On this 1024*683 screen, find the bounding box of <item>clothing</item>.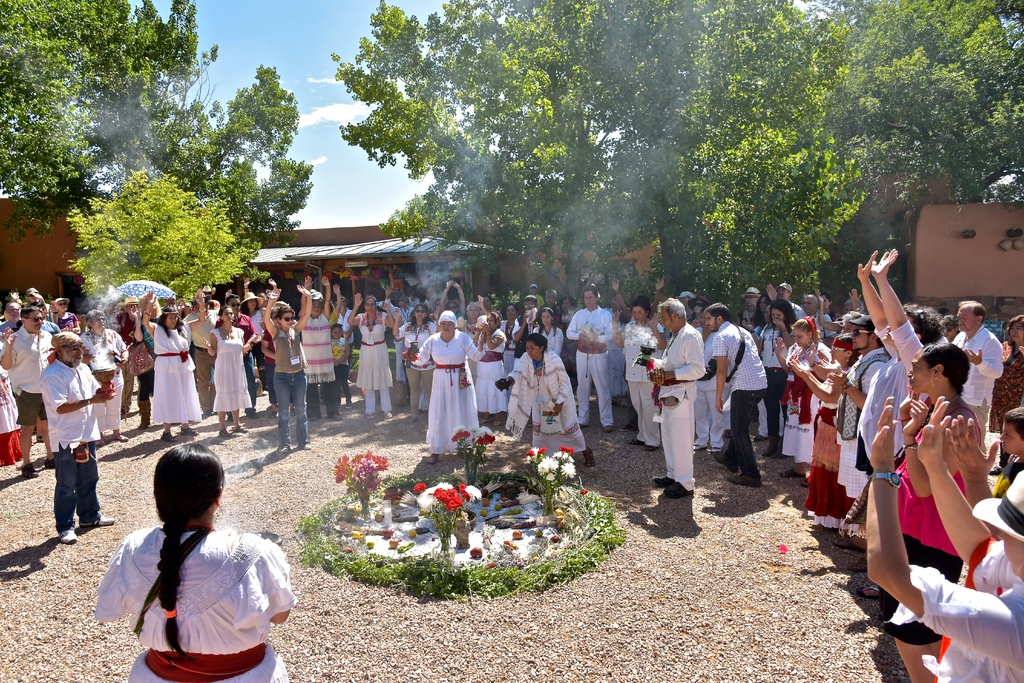
Bounding box: detection(109, 499, 292, 673).
